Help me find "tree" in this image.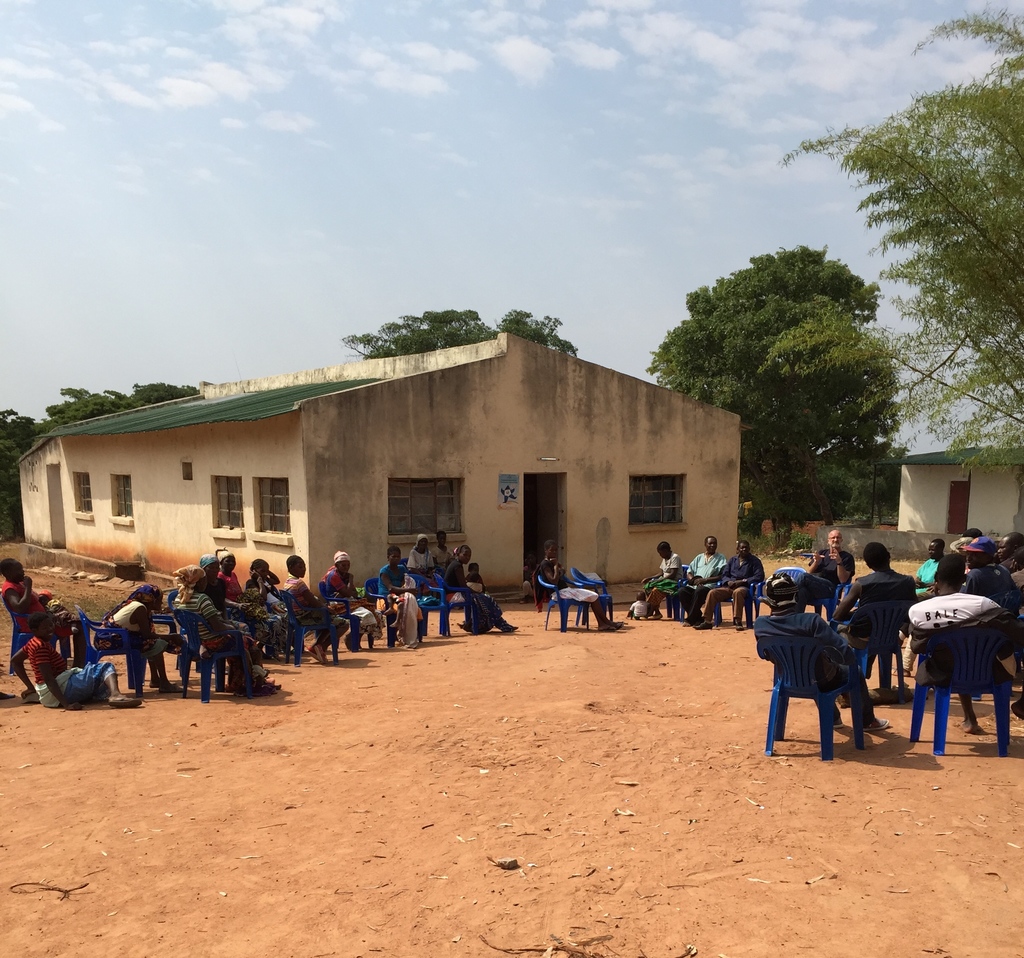
Found it: left=743, top=0, right=1023, bottom=491.
